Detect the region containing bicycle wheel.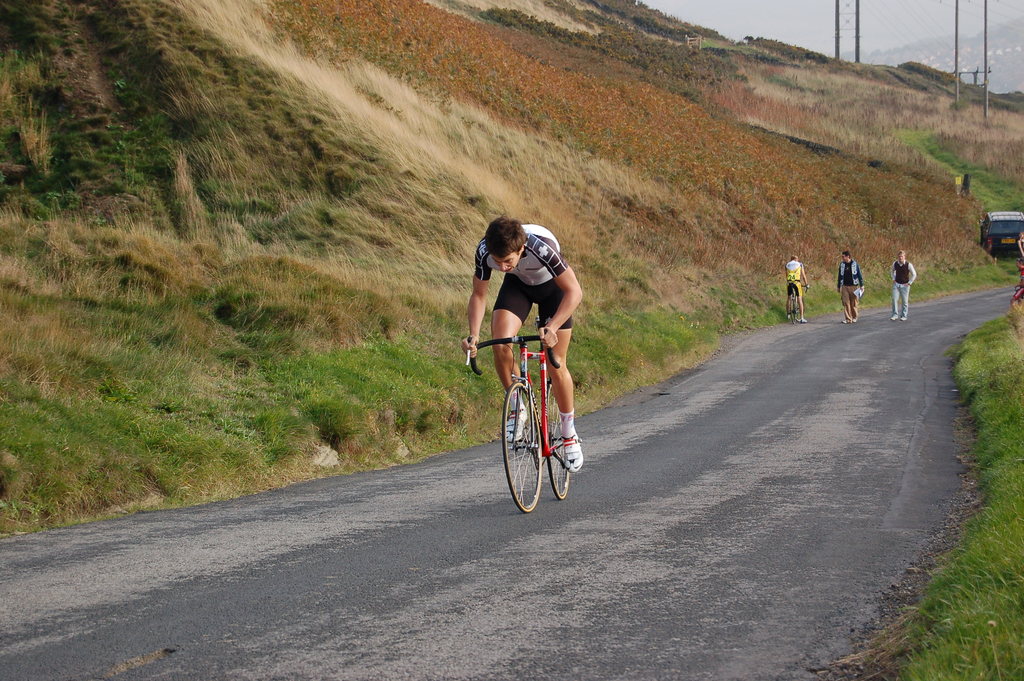
(left=497, top=373, right=550, bottom=511).
